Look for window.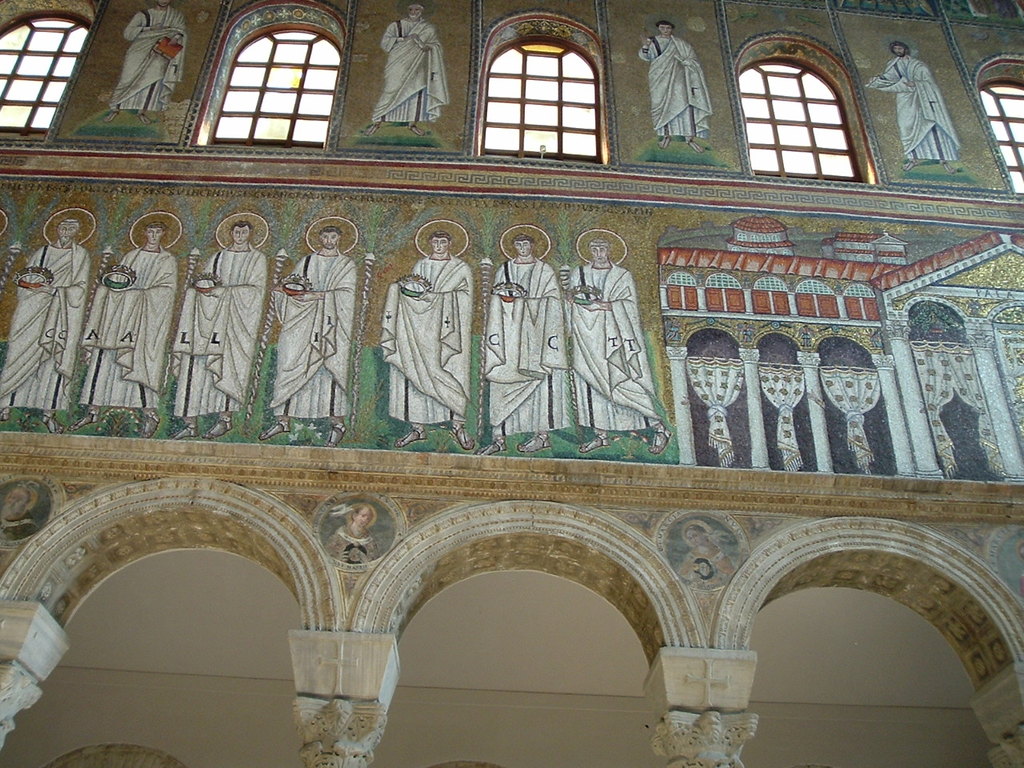
Found: rect(750, 276, 794, 318).
